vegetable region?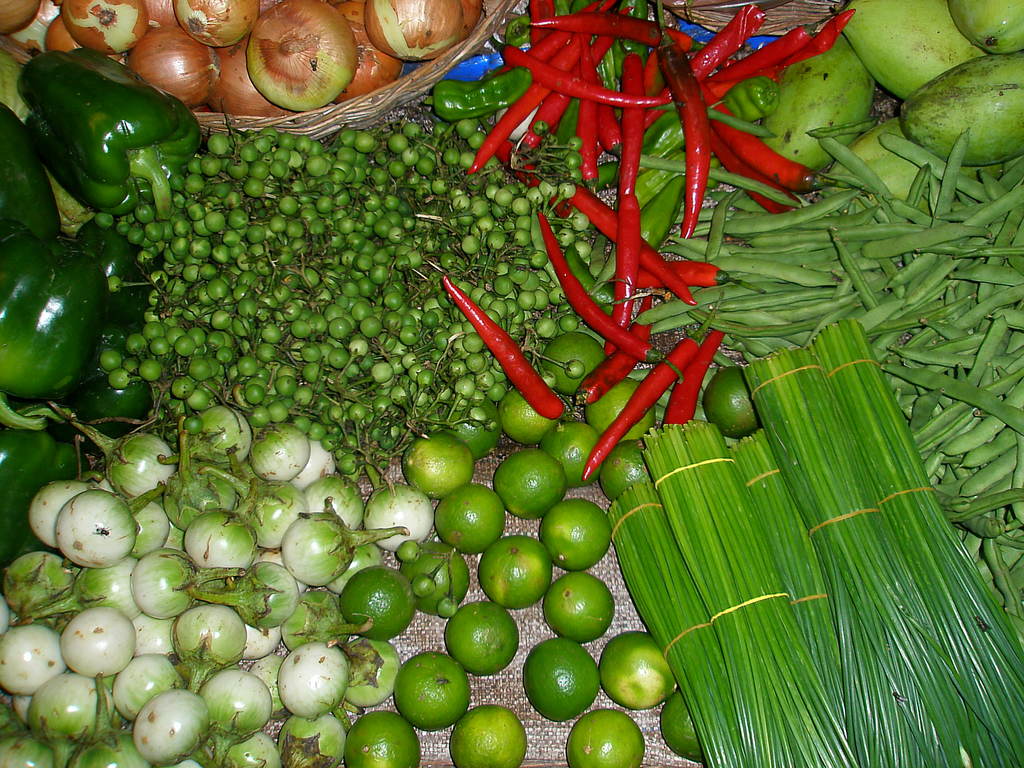
Rect(630, 111, 685, 173)
